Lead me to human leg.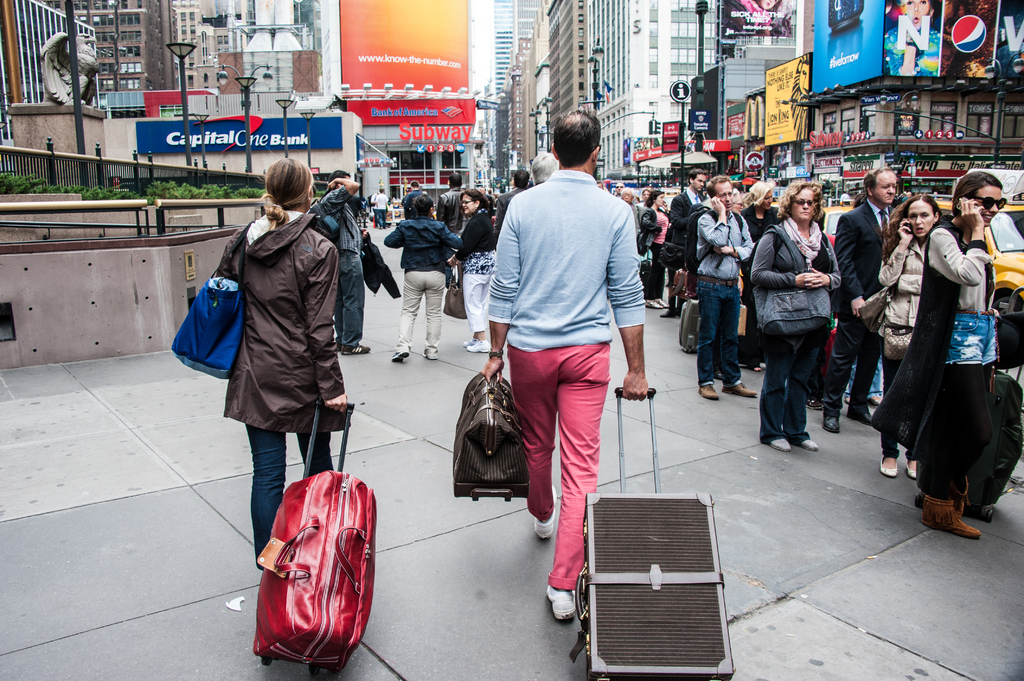
Lead to (left=468, top=255, right=488, bottom=354).
